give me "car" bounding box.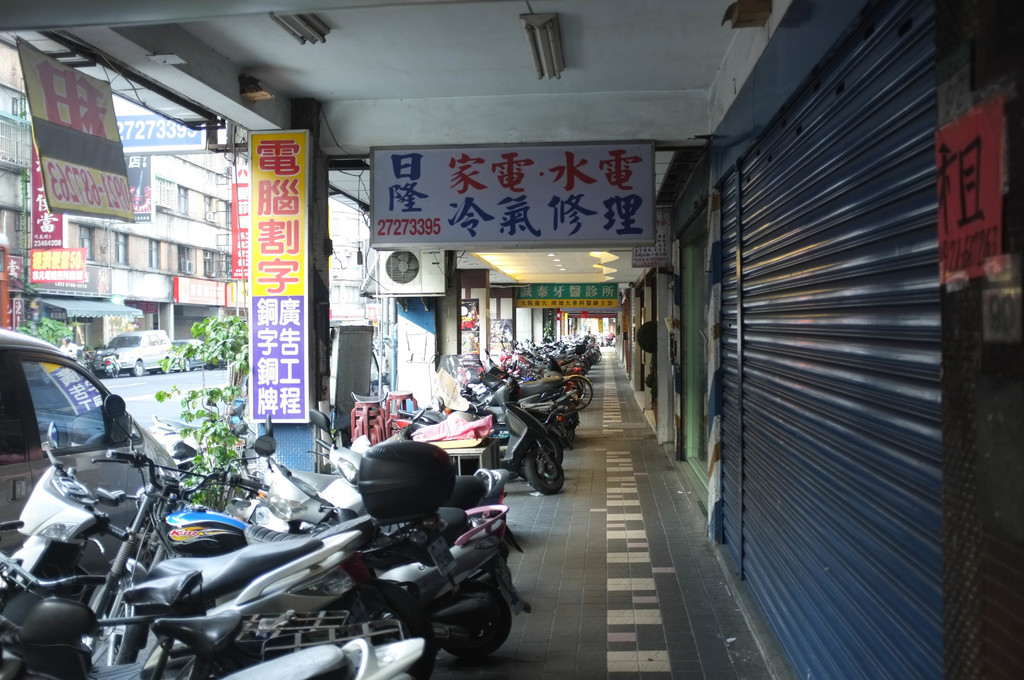
[210, 350, 234, 368].
